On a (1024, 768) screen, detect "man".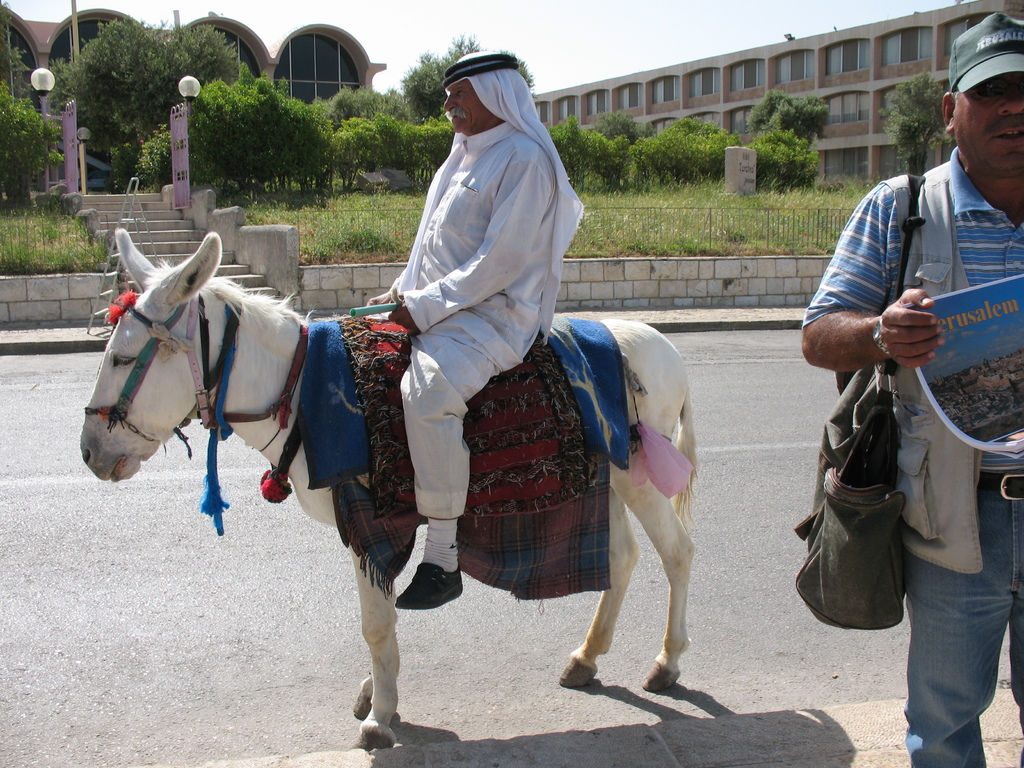
[801,10,1023,767].
